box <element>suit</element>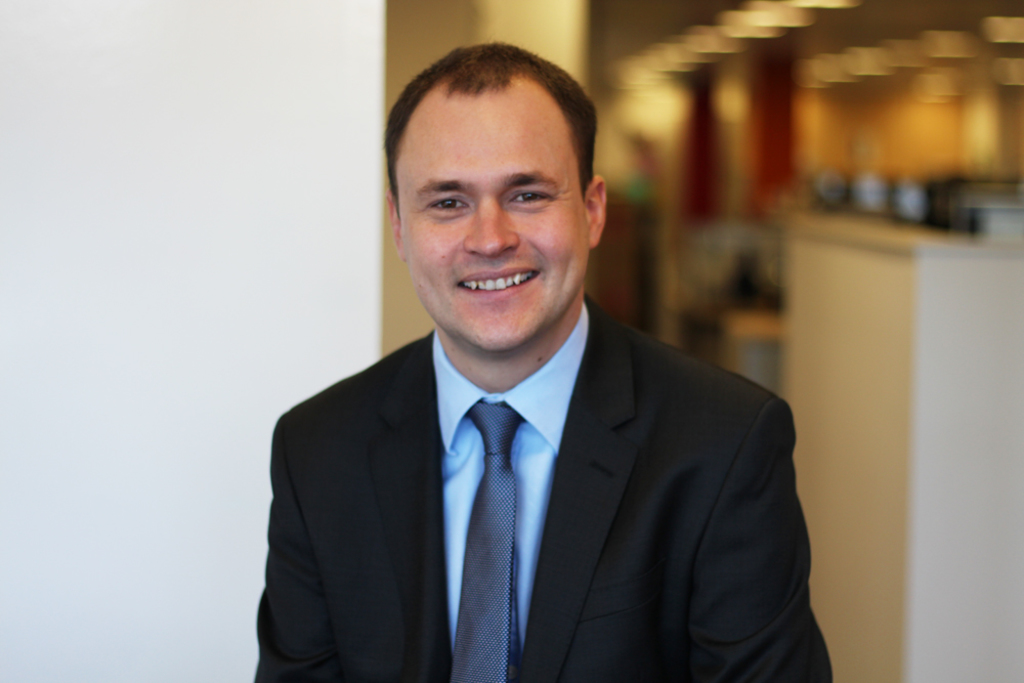
257:256:802:676
